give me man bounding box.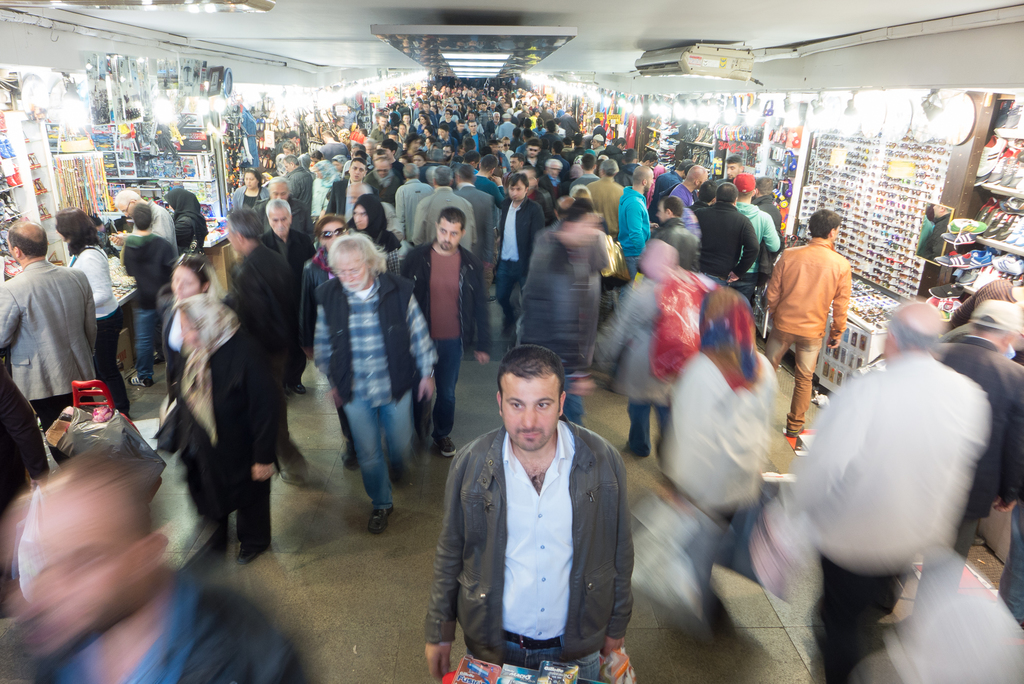
bbox(414, 340, 639, 683).
